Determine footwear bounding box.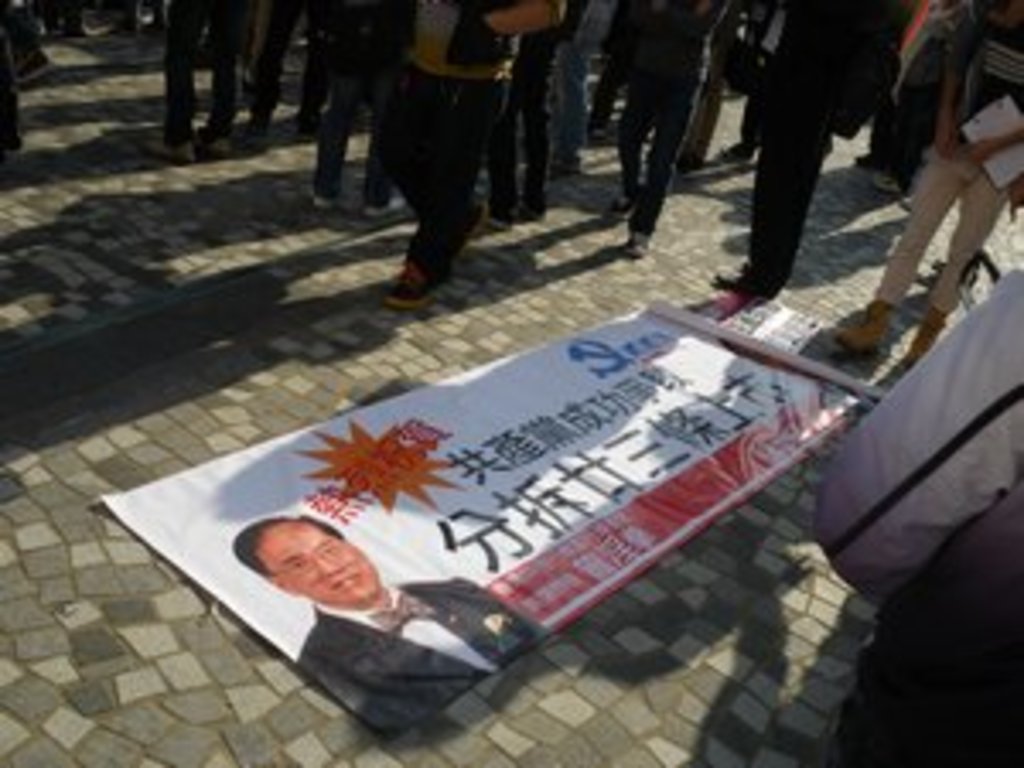
Determined: crop(362, 195, 406, 222).
